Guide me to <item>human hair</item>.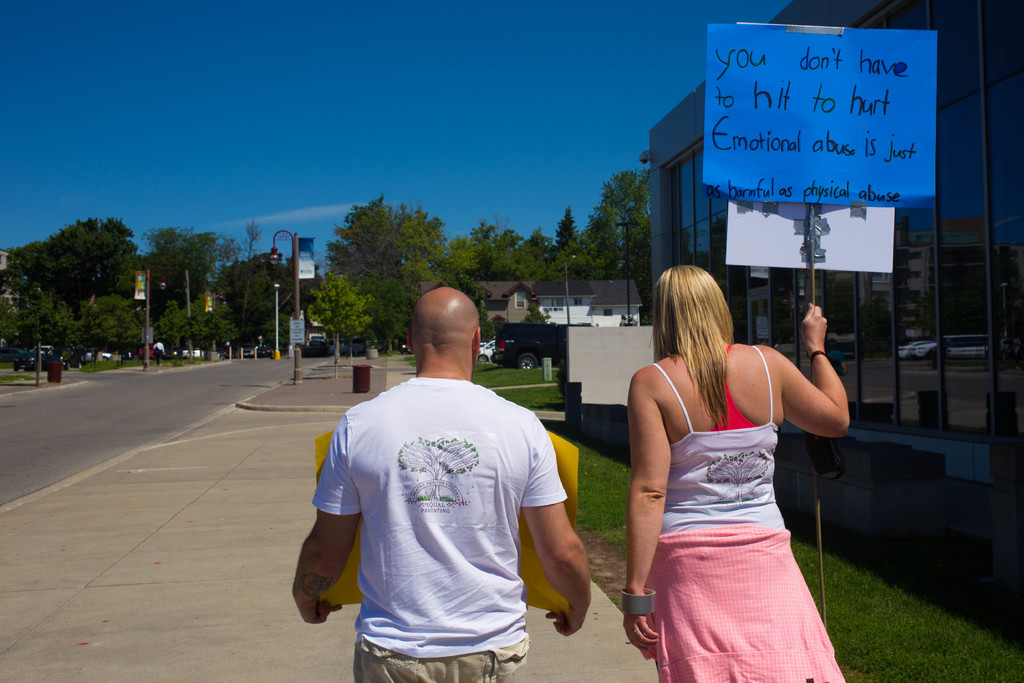
Guidance: [634,267,758,442].
